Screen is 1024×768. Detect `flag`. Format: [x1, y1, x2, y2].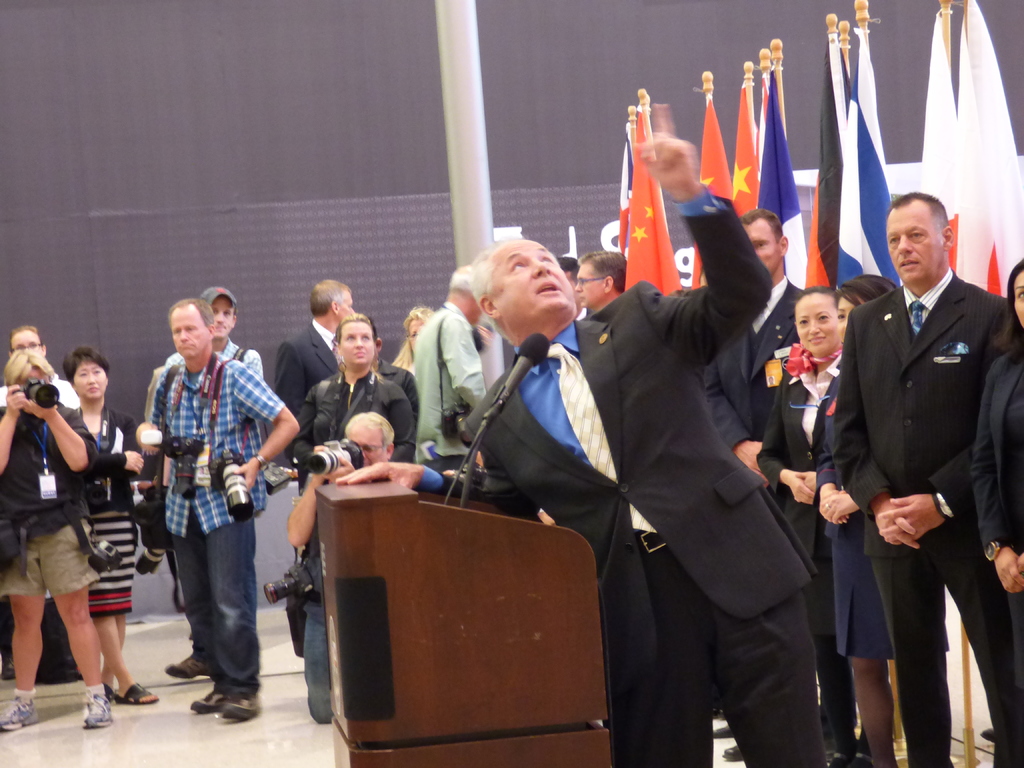
[954, 0, 1023, 303].
